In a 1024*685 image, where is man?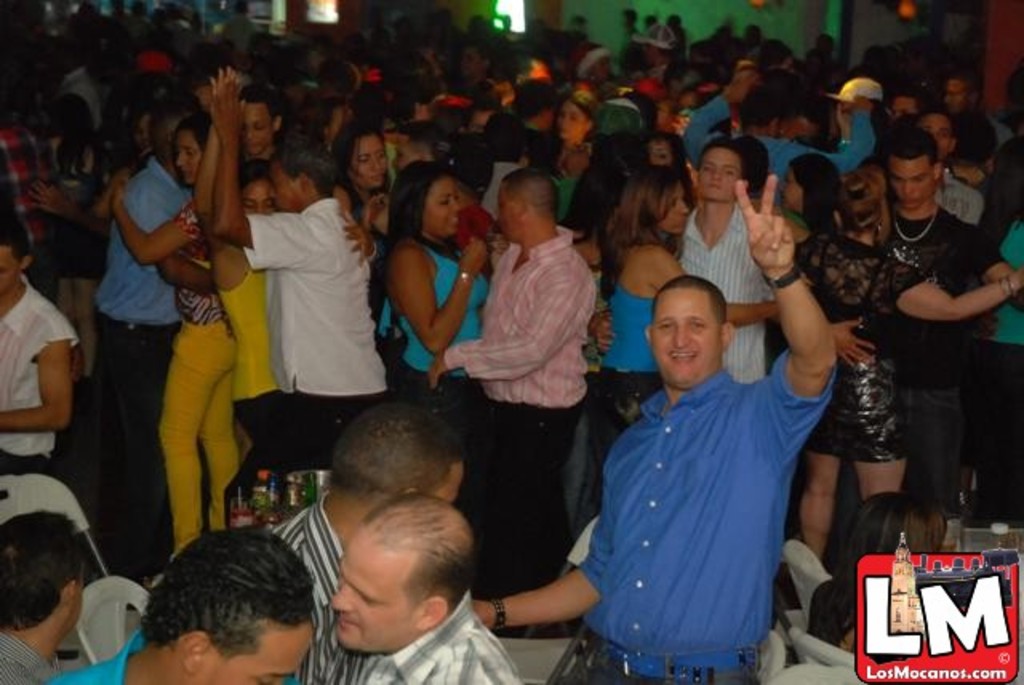
[x1=90, y1=90, x2=221, y2=591].
